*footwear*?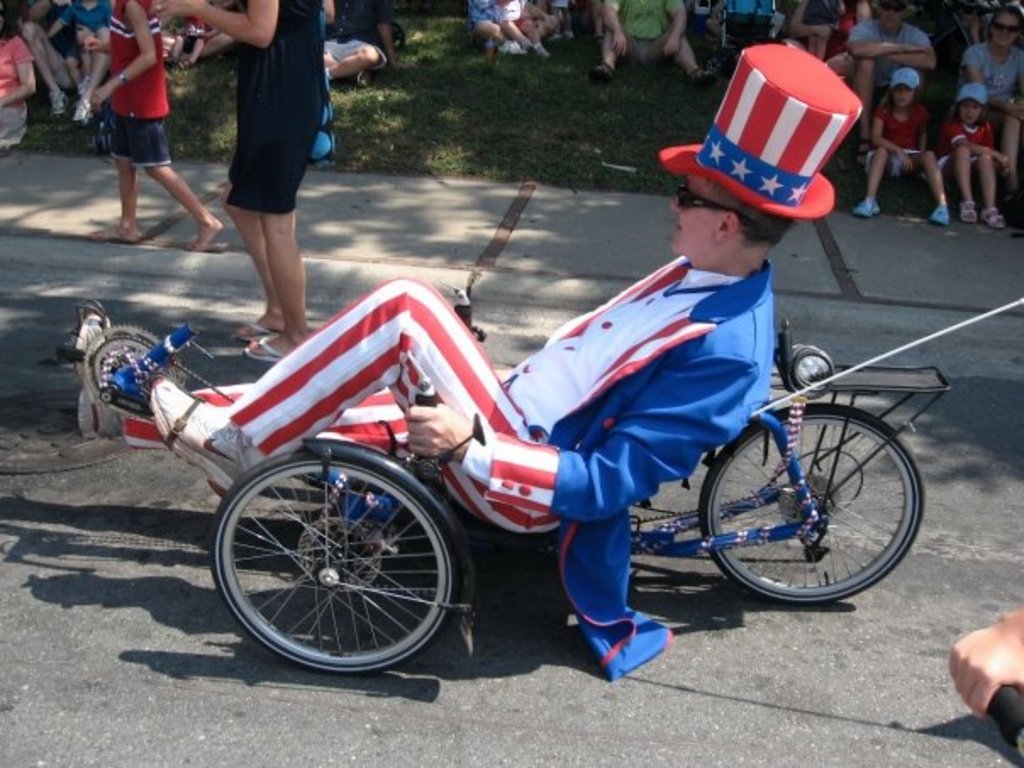
rect(153, 378, 266, 495)
